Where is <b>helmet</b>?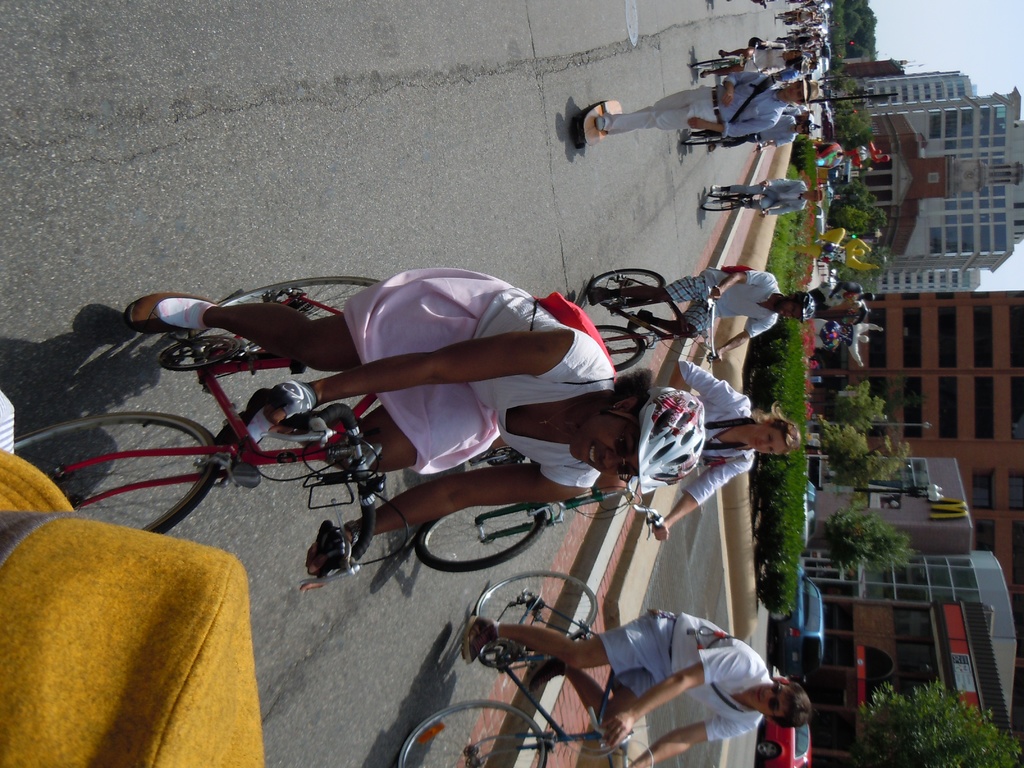
799:290:819:322.
